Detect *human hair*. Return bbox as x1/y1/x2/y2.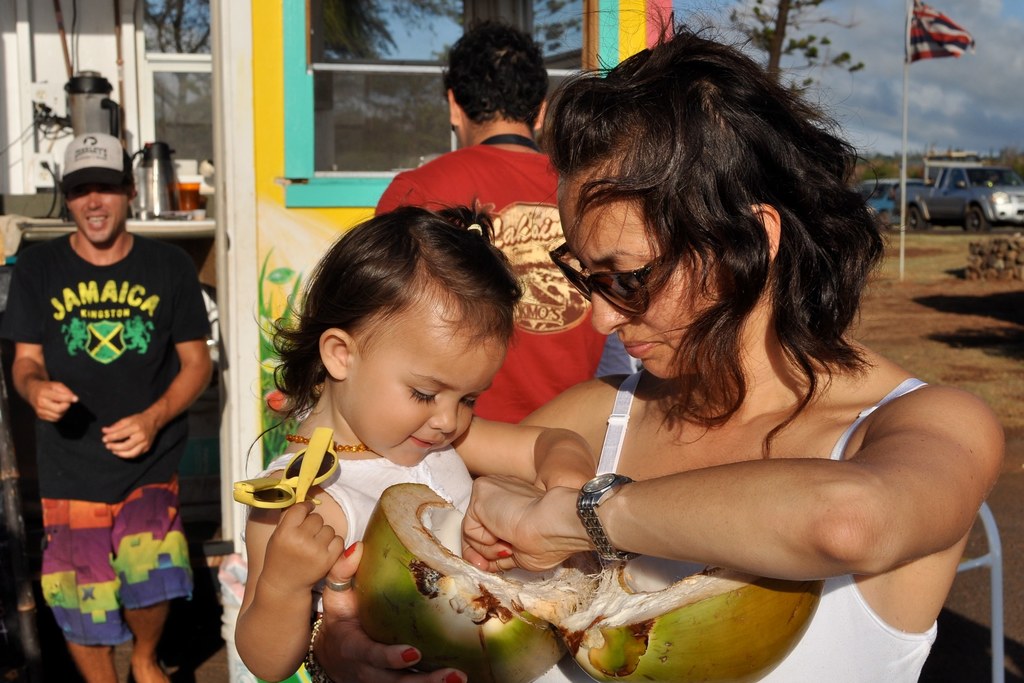
542/34/880/446.
